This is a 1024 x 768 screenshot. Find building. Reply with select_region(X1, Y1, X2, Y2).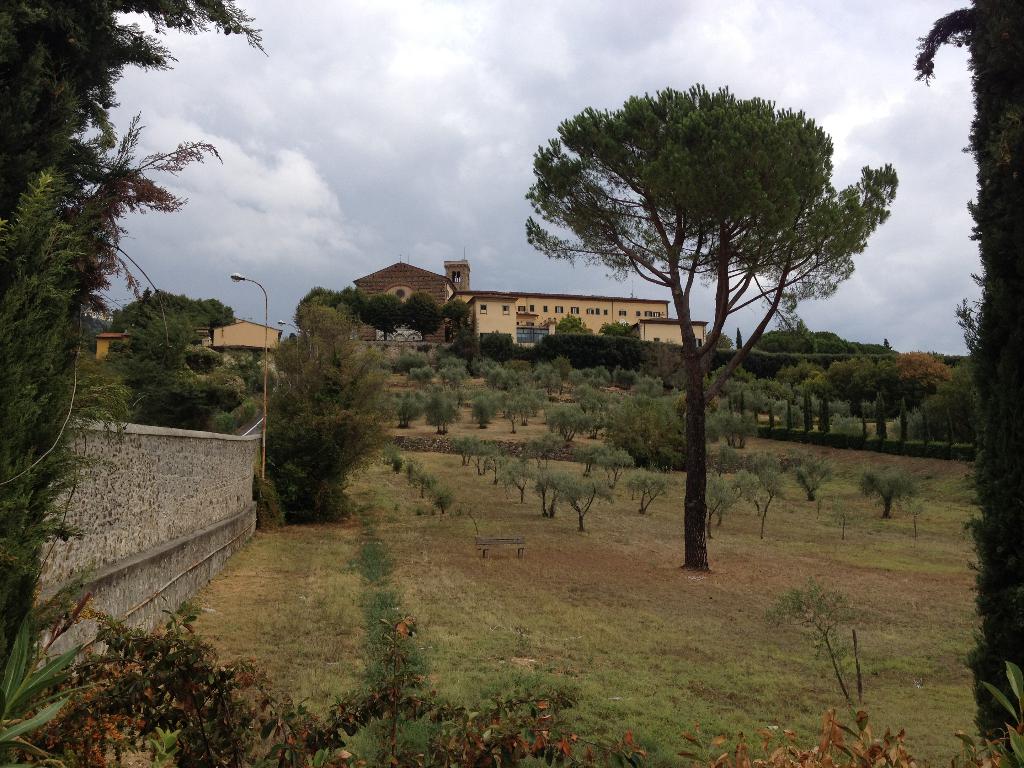
select_region(354, 262, 451, 316).
